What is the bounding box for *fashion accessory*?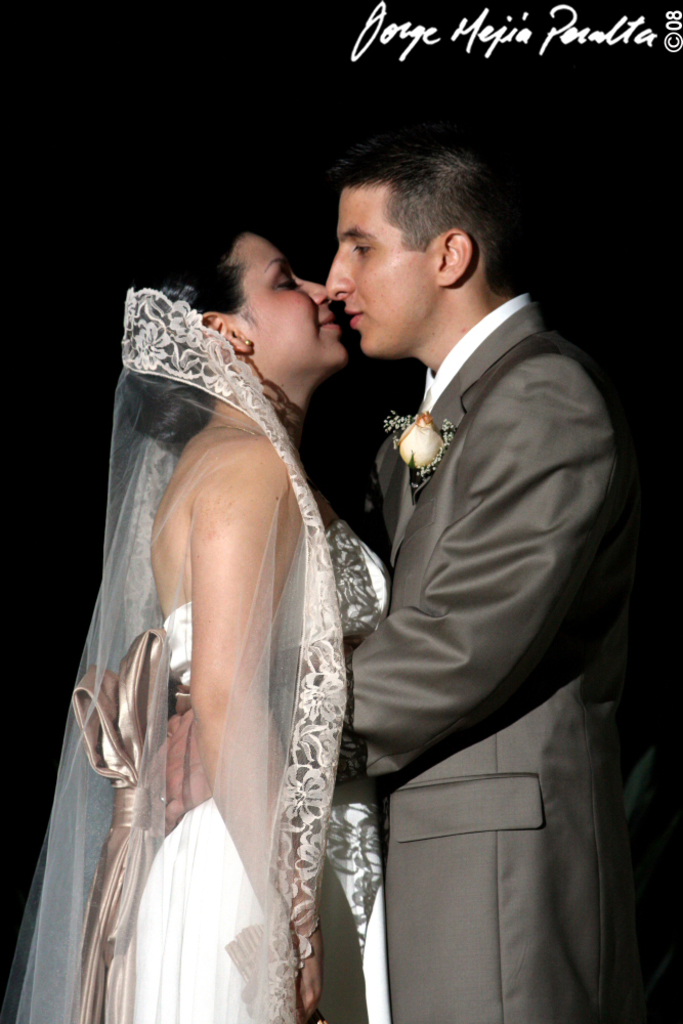
rect(209, 426, 259, 438).
